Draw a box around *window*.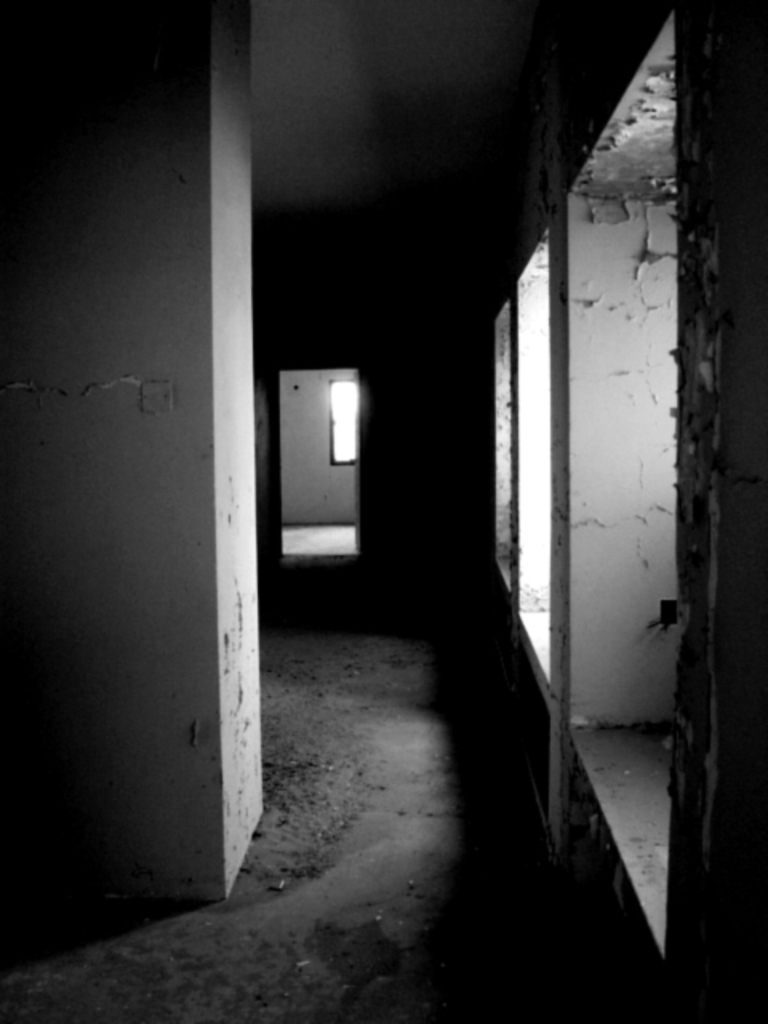
(562,11,674,957).
